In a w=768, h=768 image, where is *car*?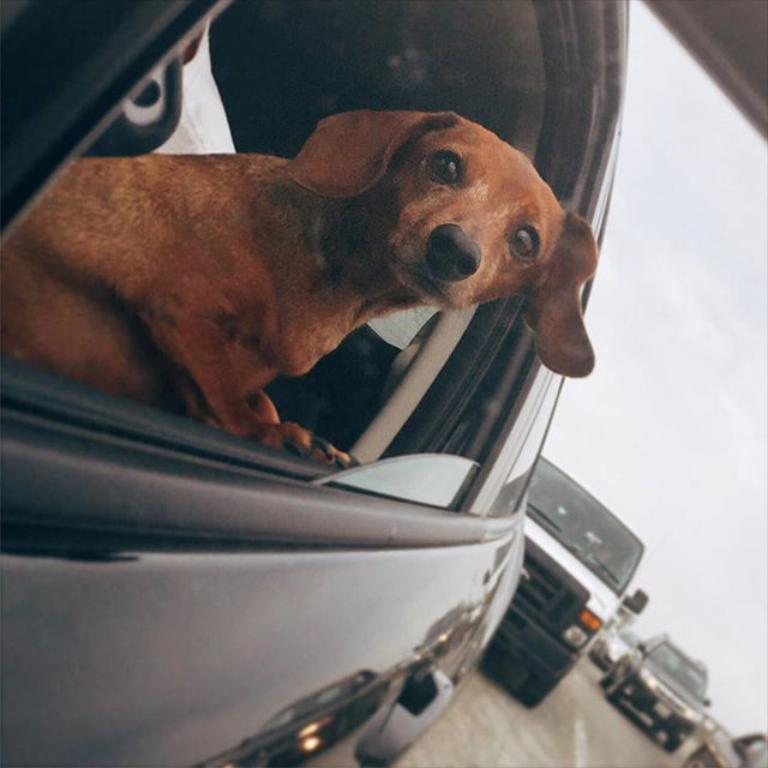
[left=0, top=0, right=528, bottom=767].
